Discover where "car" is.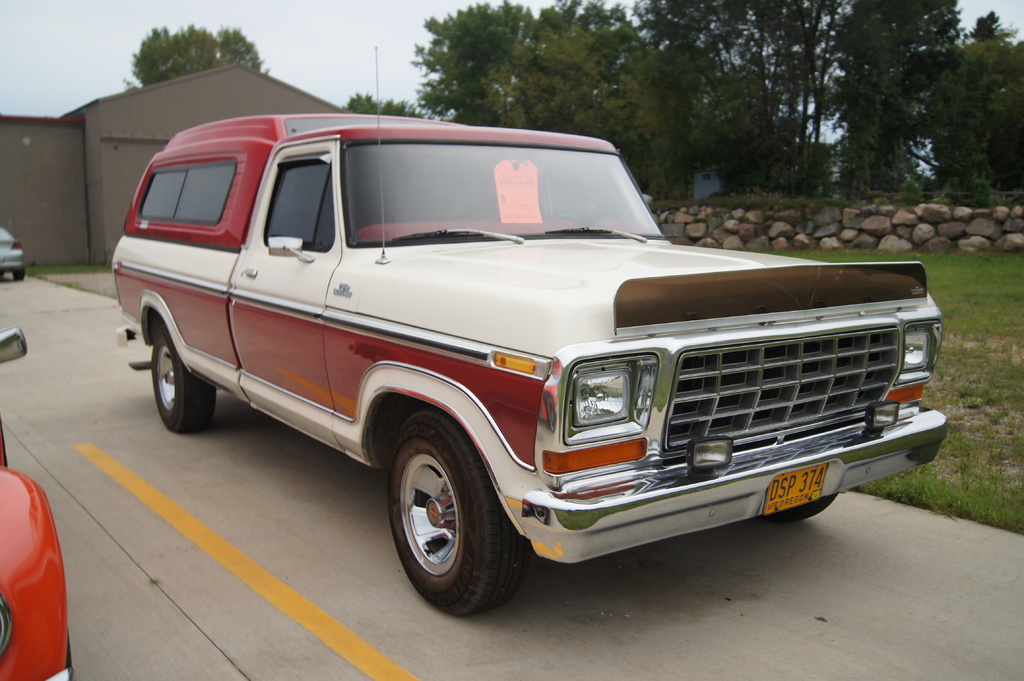
Discovered at <box>108,122,958,614</box>.
